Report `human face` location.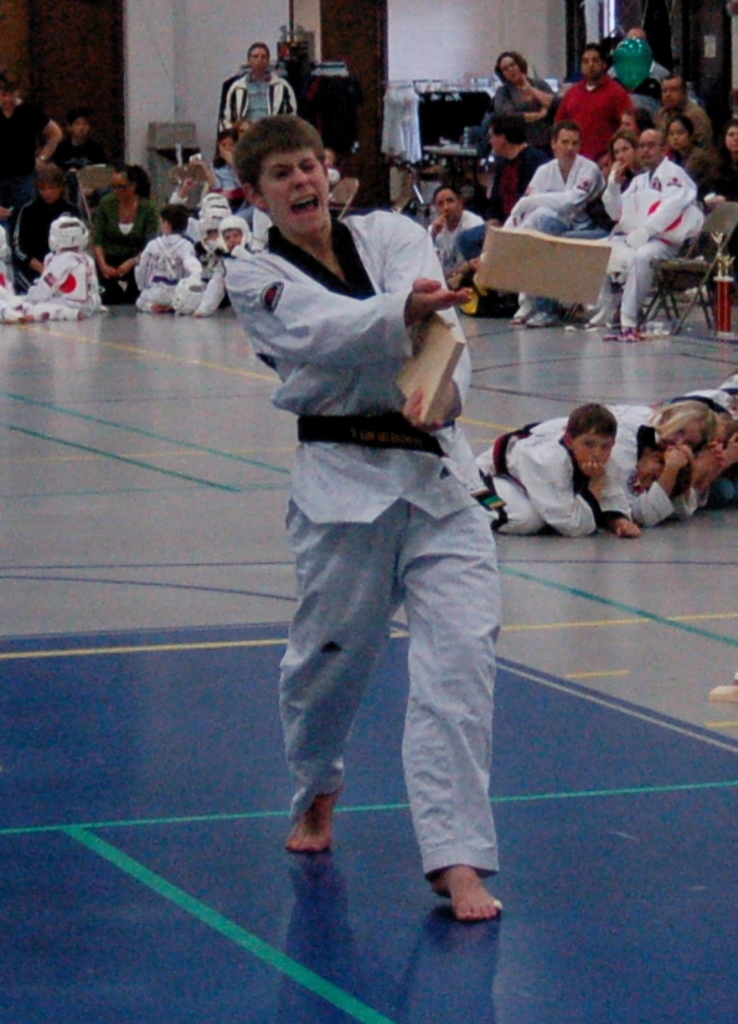
Report: 557 130 577 159.
